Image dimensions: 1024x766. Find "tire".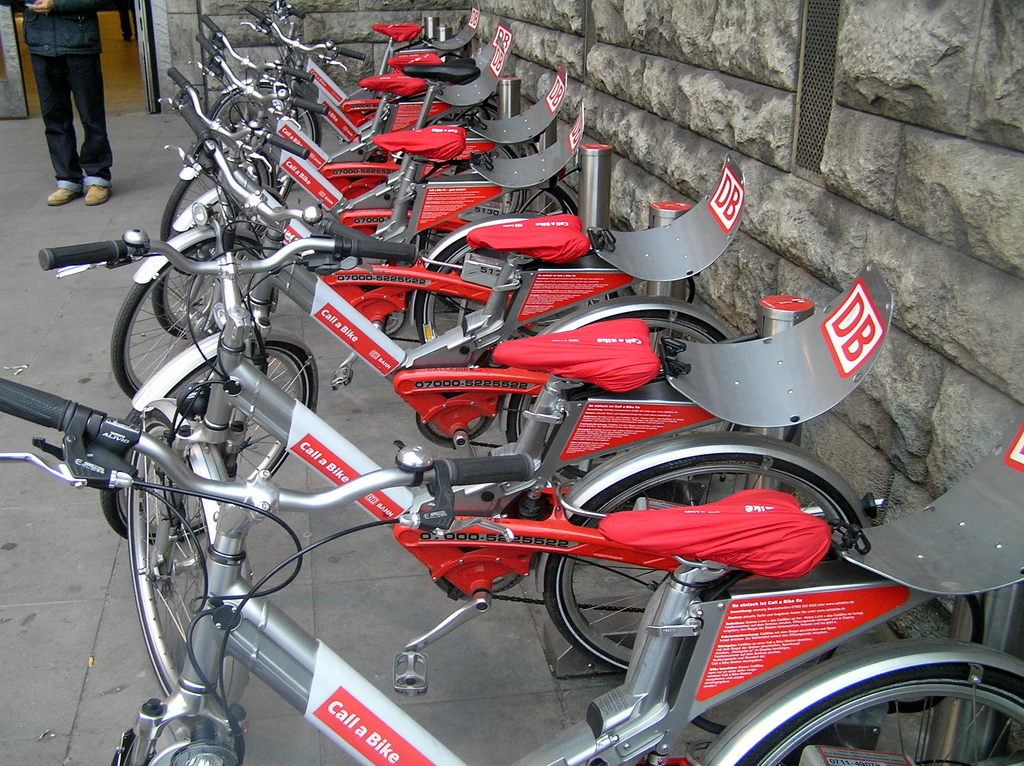
bbox(396, 132, 531, 252).
